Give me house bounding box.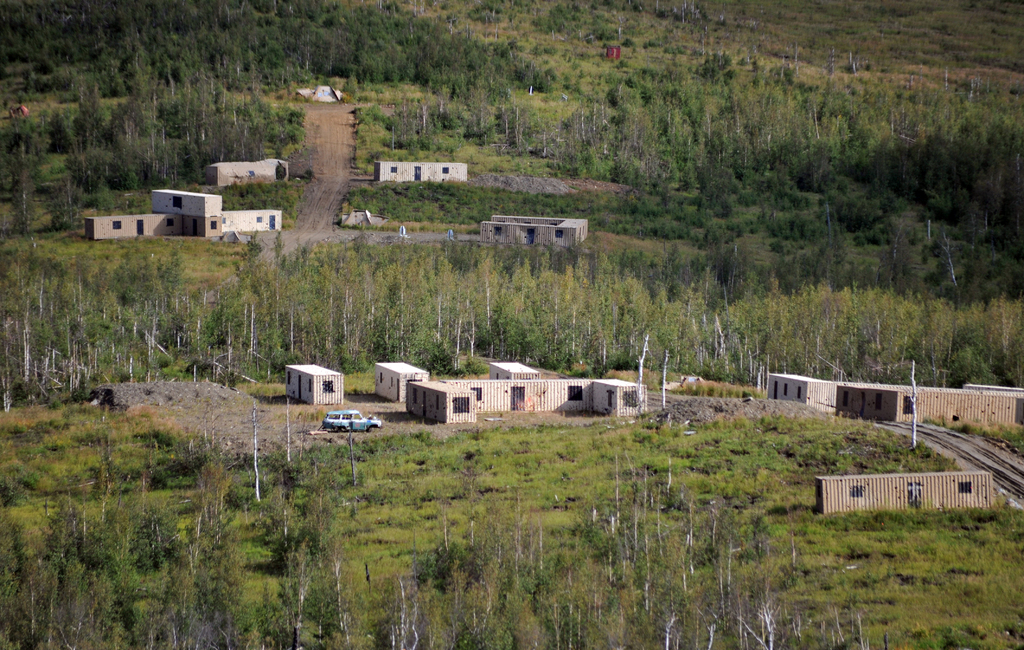
Rect(89, 204, 178, 243).
